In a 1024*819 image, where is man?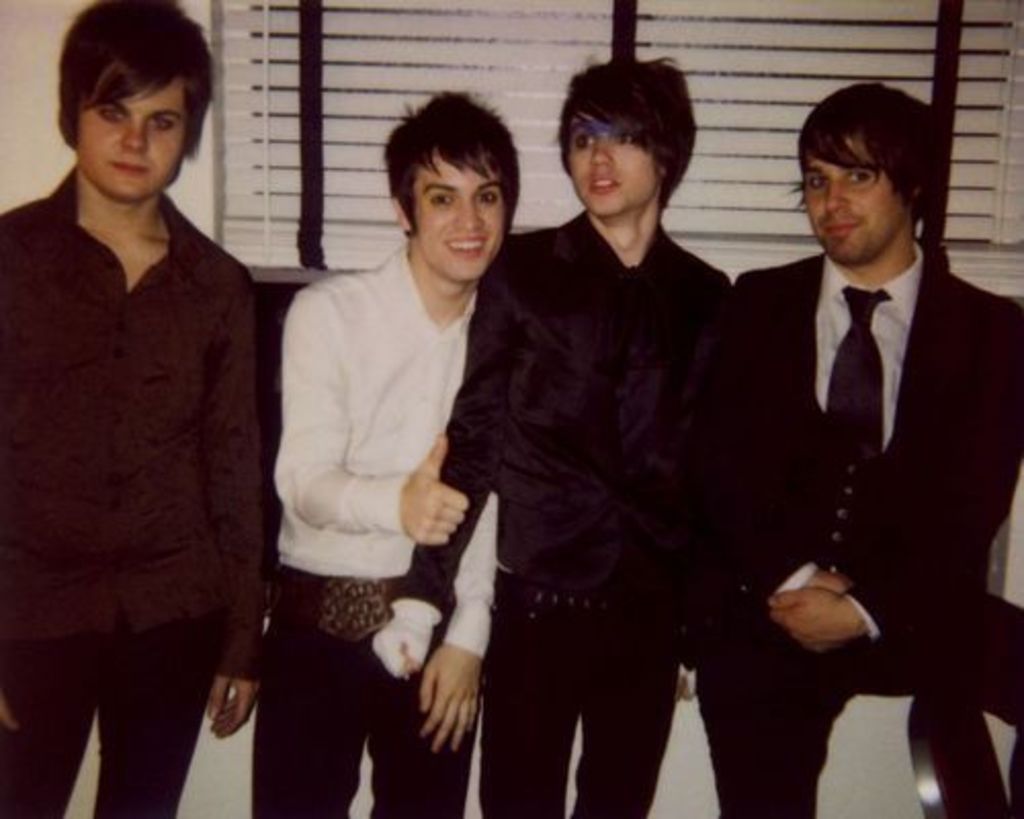
[246, 84, 502, 817].
